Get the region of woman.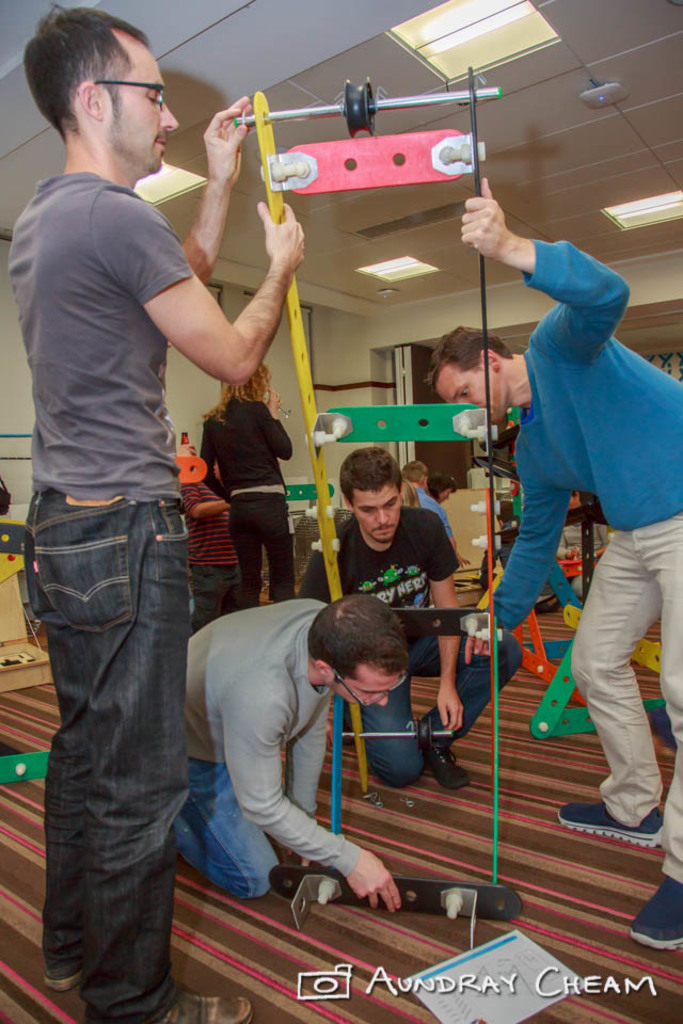
(551, 492, 609, 598).
